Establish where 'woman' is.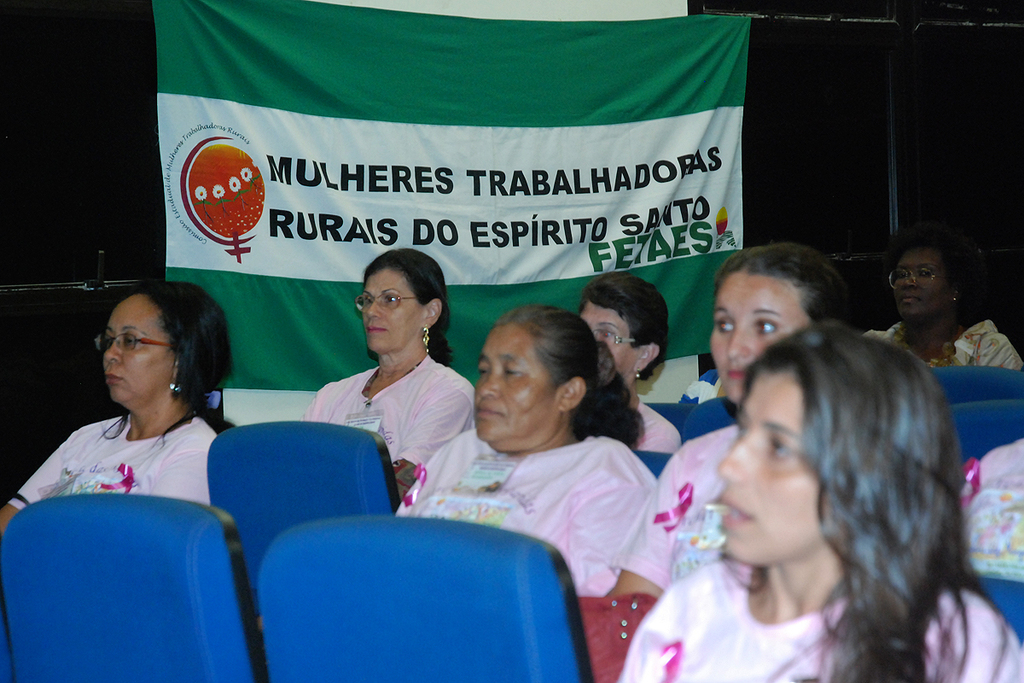
Established at [left=393, top=295, right=667, bottom=605].
